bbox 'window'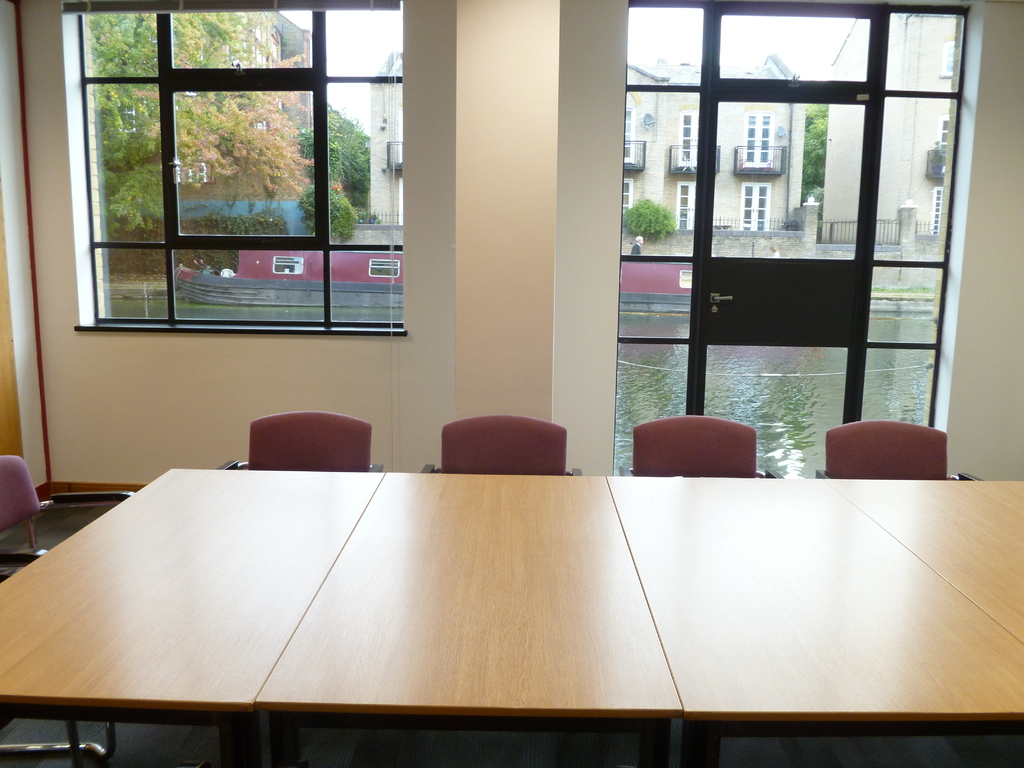
65, 0, 412, 336
